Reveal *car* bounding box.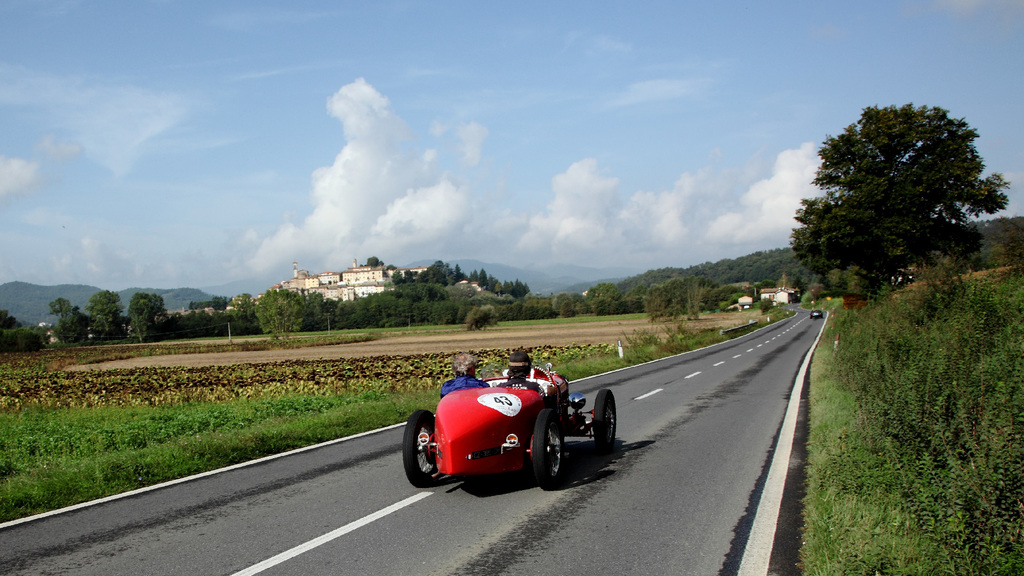
Revealed: l=397, t=360, r=614, b=486.
